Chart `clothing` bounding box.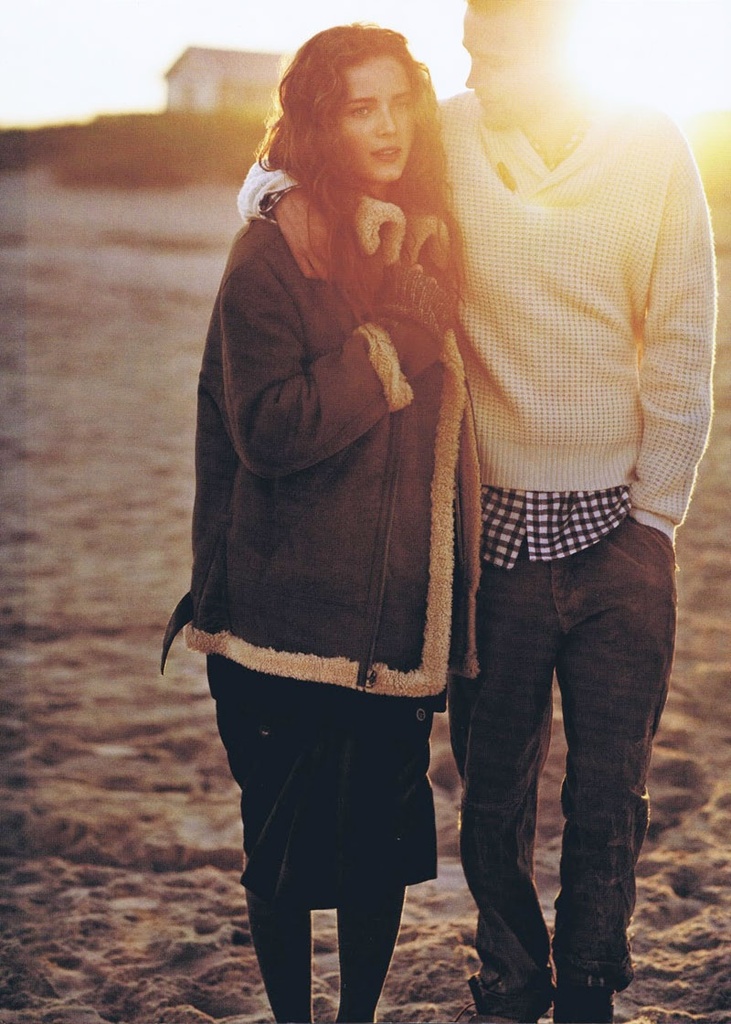
Charted: <region>235, 82, 714, 991</region>.
